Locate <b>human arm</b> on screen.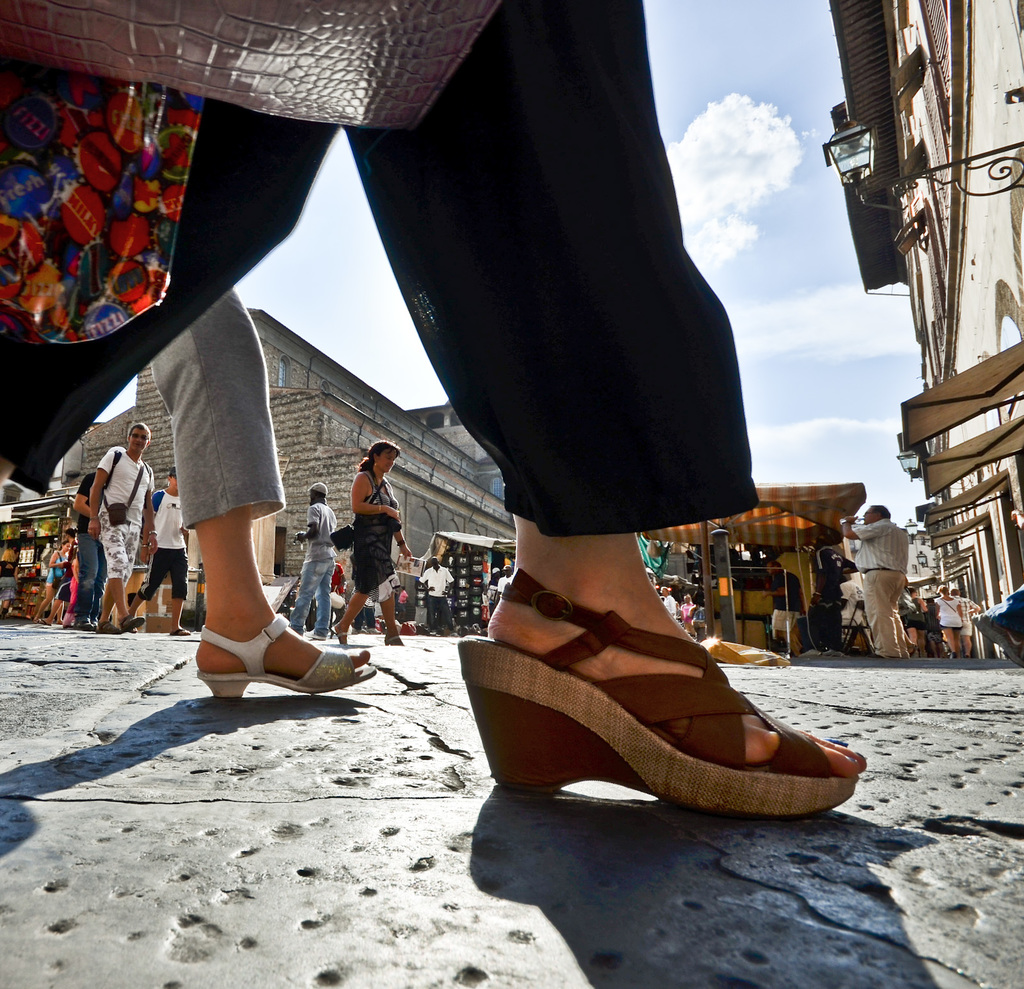
On screen at bbox=[82, 446, 113, 543].
